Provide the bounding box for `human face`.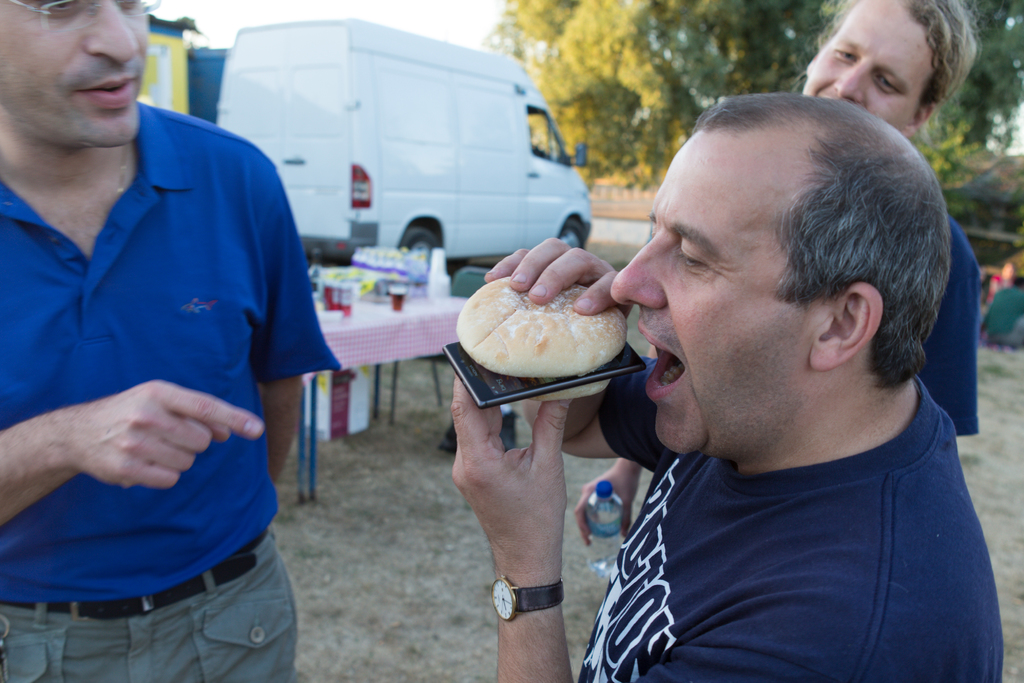
crop(608, 133, 838, 460).
